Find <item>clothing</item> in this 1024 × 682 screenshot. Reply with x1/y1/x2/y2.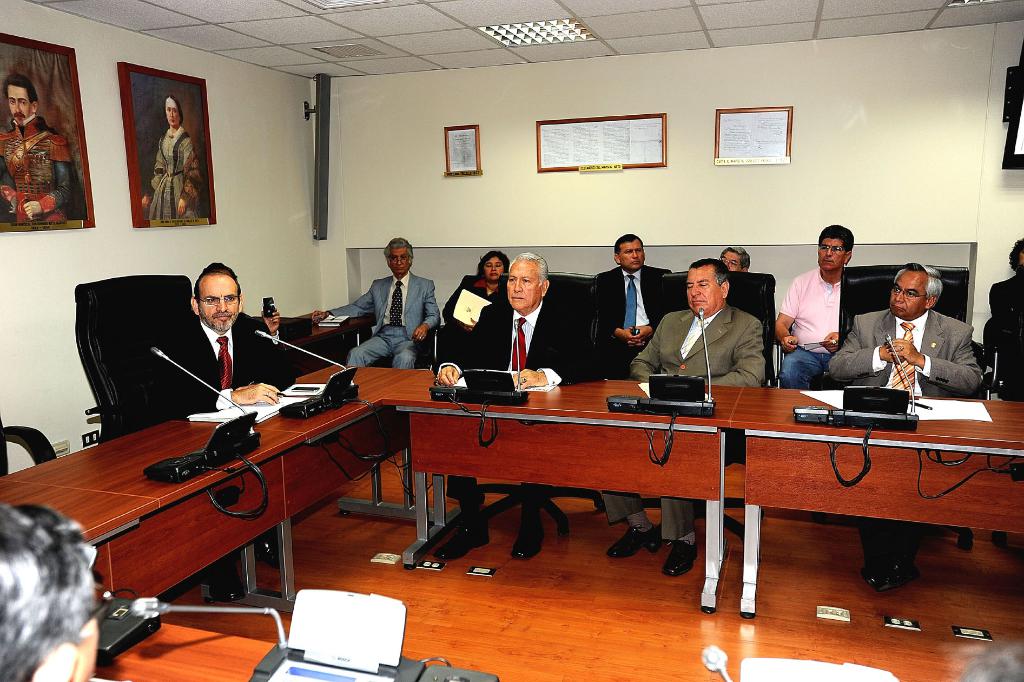
166/319/284/411.
